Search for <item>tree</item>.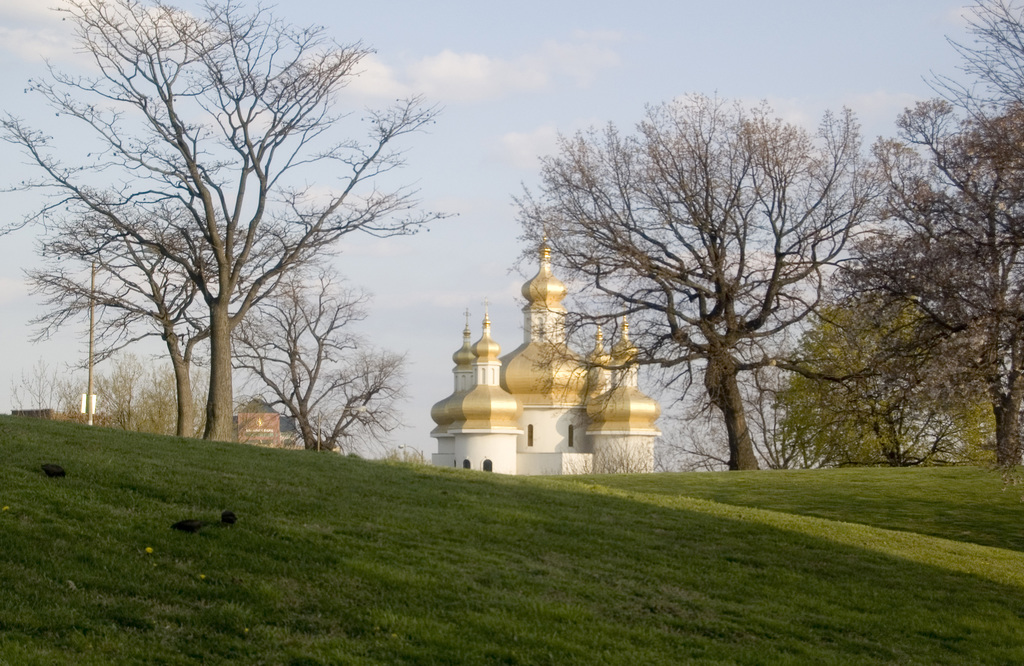
Found at region(174, 256, 430, 457).
